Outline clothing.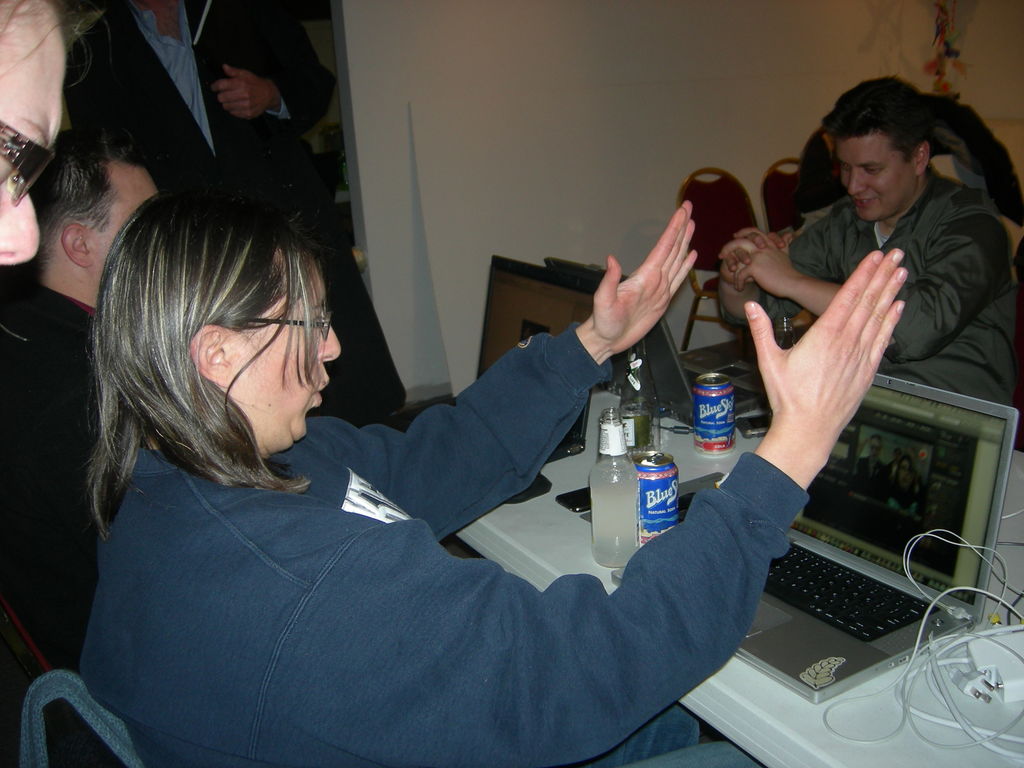
Outline: crop(65, 0, 400, 421).
